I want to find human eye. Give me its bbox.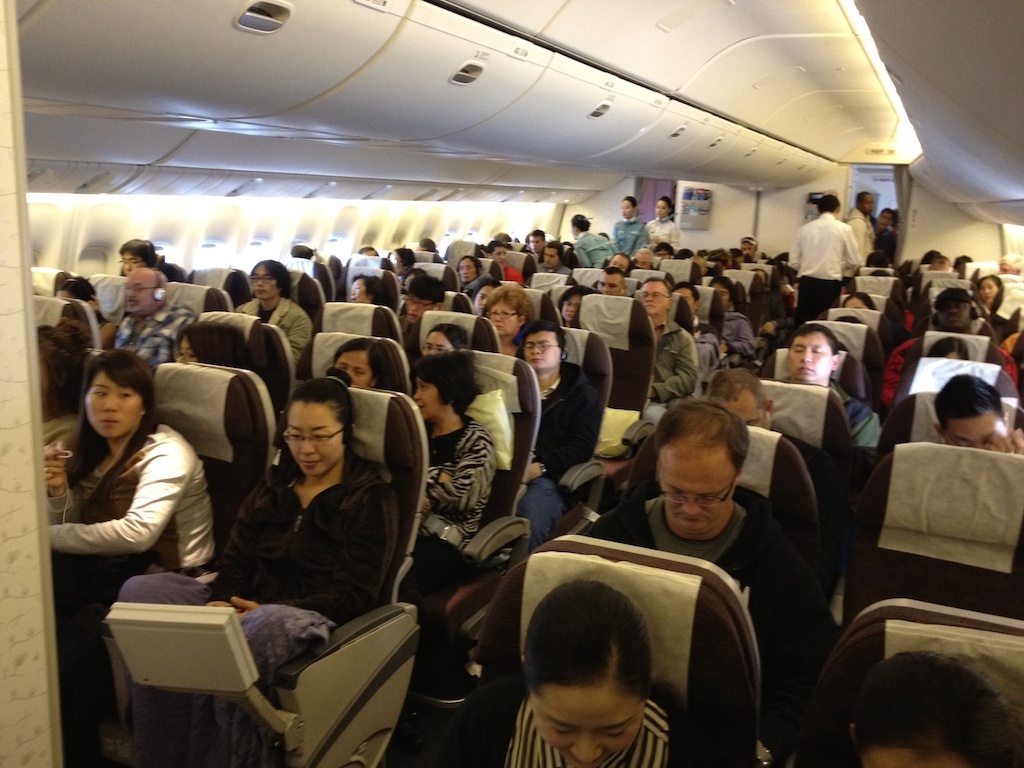
x1=264, y1=273, x2=272, y2=281.
